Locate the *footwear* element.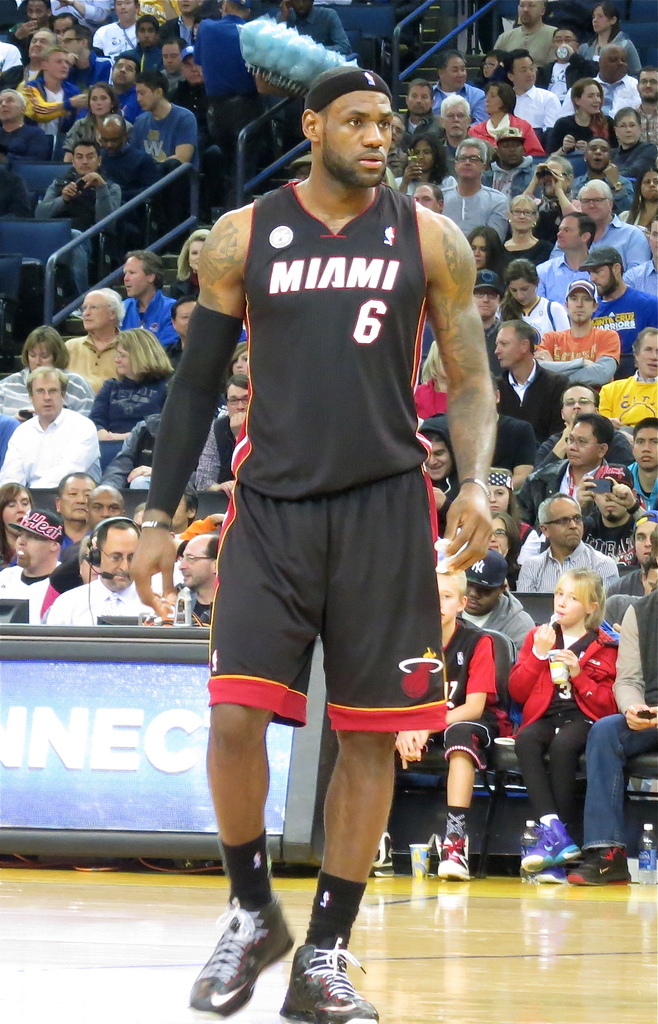
Element bbox: x1=516 y1=865 x2=572 y2=897.
